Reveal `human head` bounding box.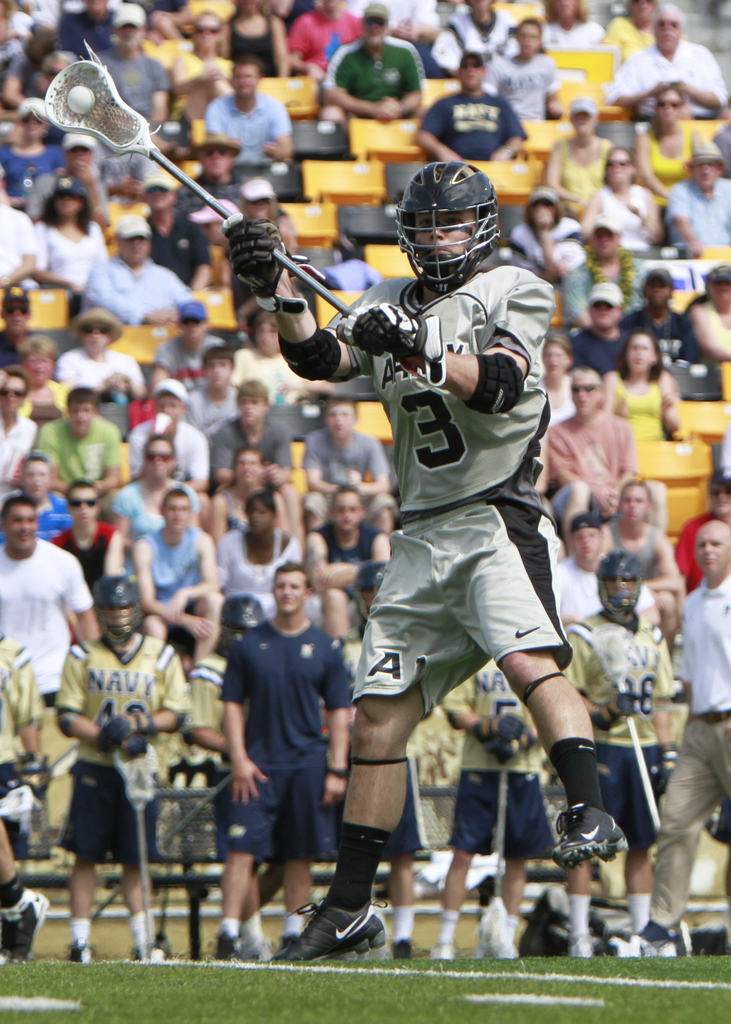
Revealed: <box>142,173,168,209</box>.
